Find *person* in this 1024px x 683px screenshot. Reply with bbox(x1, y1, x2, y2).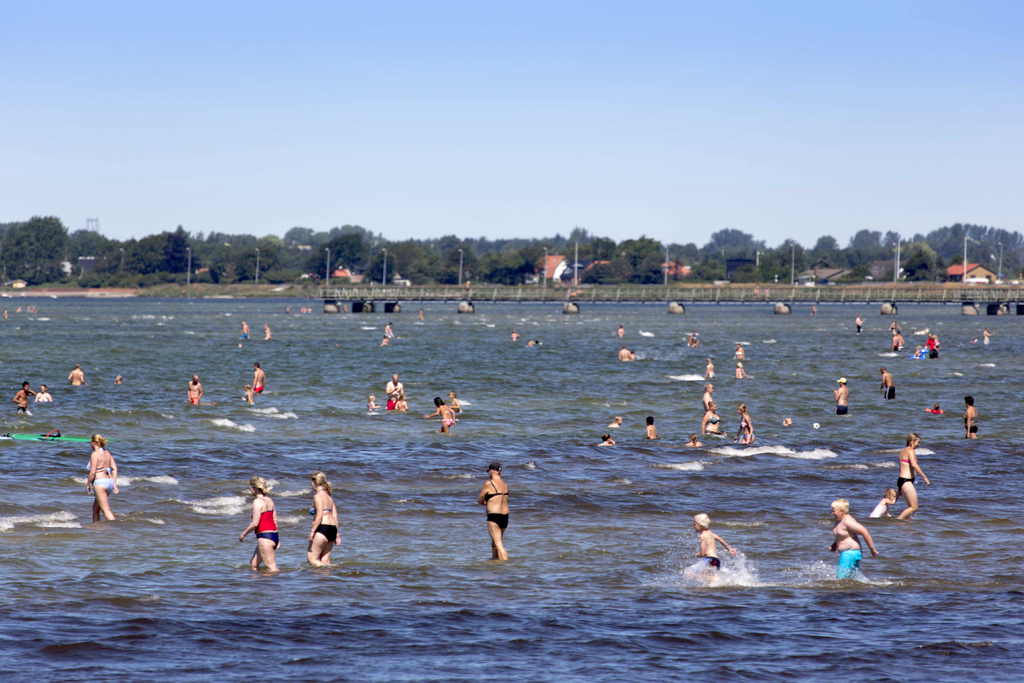
bbox(699, 386, 715, 412).
